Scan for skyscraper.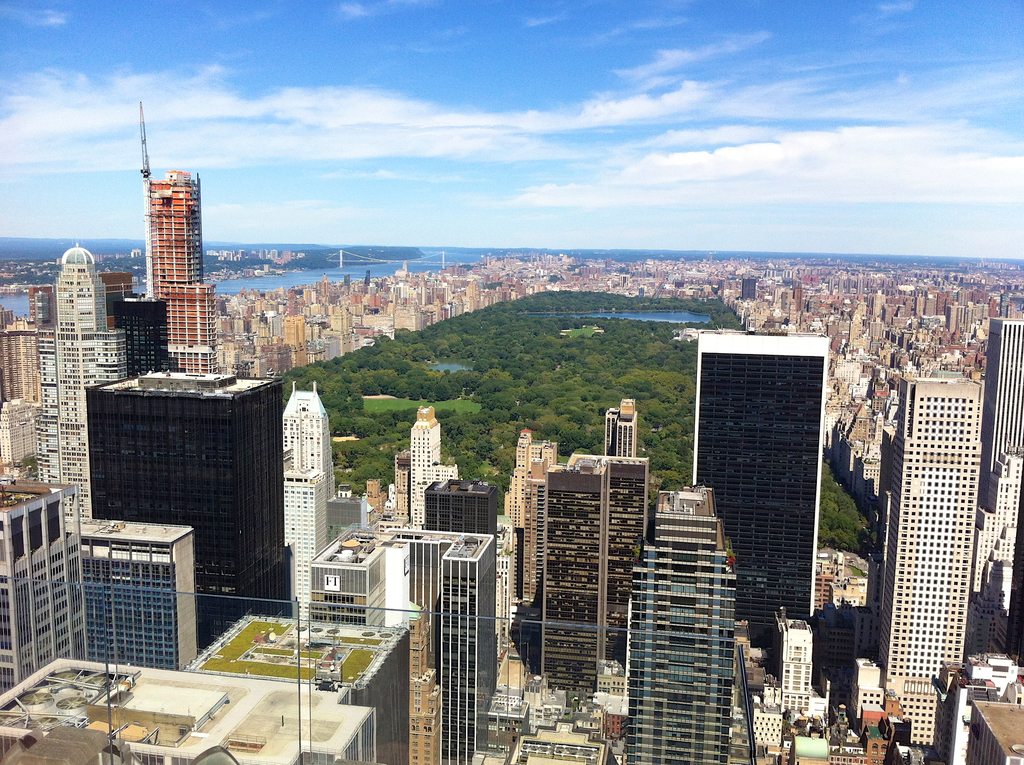
Scan result: [539,453,650,702].
